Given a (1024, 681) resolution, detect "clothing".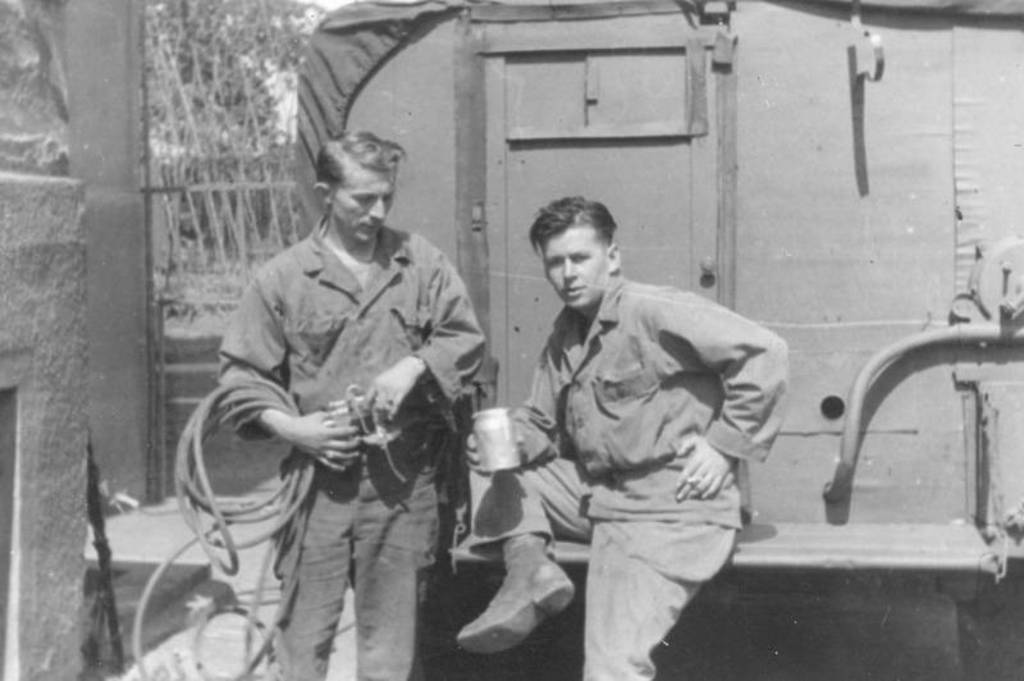
<box>219,223,495,680</box>.
